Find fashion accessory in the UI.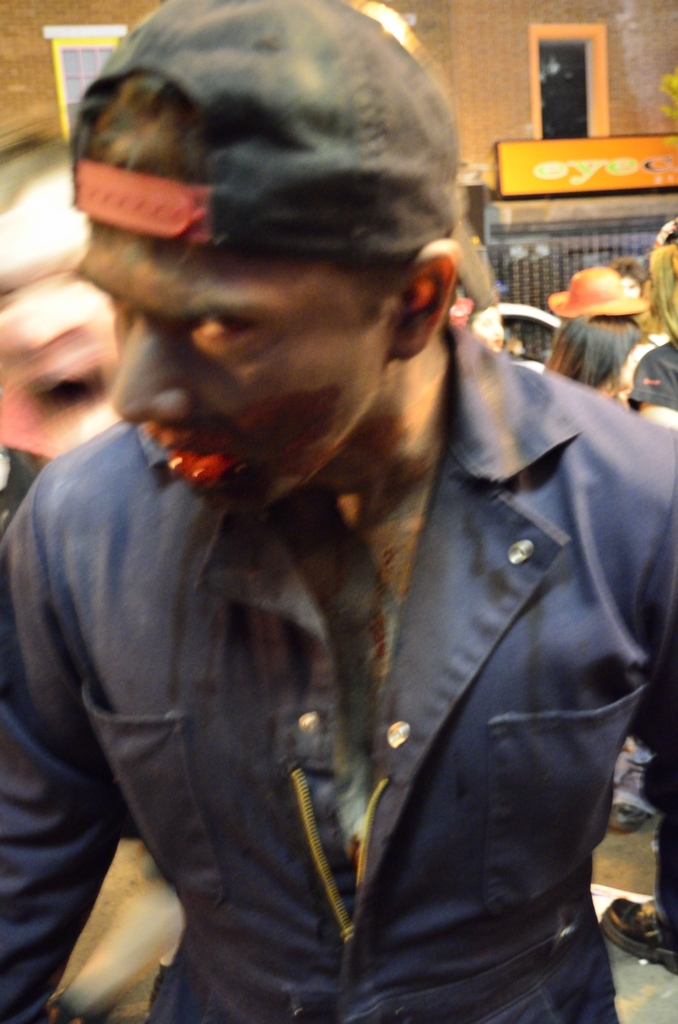
UI element at detection(547, 266, 653, 317).
